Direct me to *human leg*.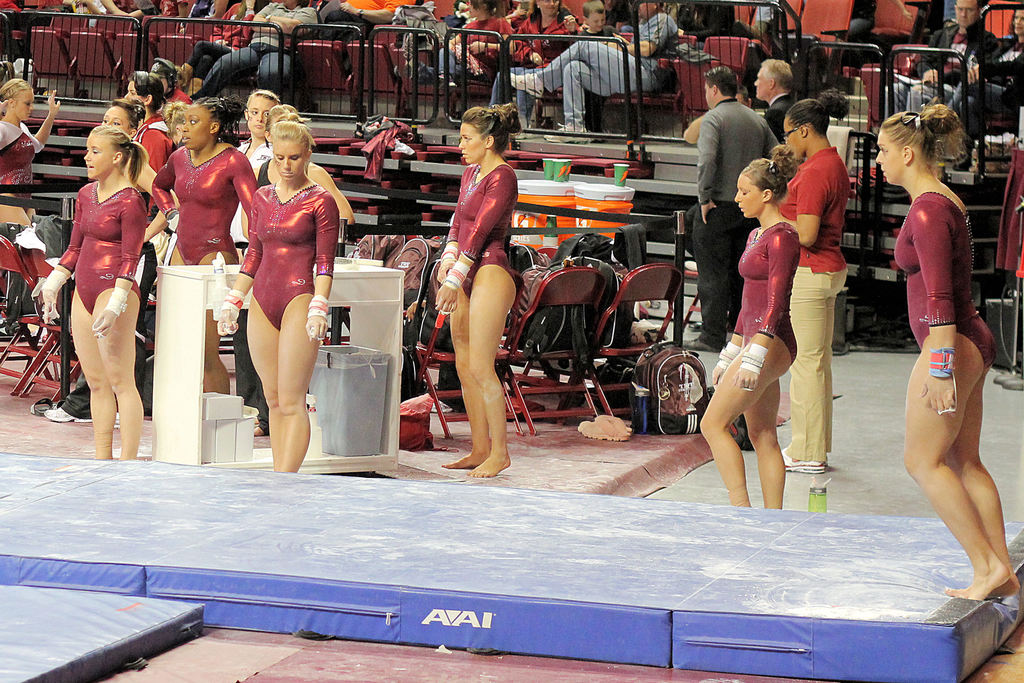
Direction: 95/294/136/466.
